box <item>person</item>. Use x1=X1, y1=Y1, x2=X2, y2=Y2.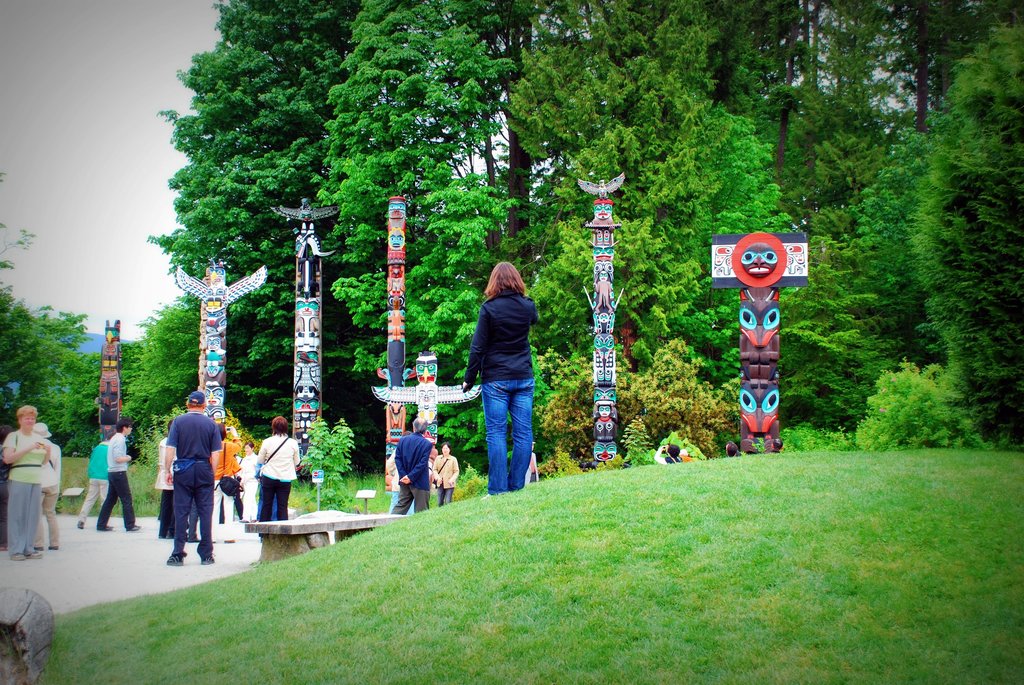
x1=432, y1=440, x2=460, y2=505.
